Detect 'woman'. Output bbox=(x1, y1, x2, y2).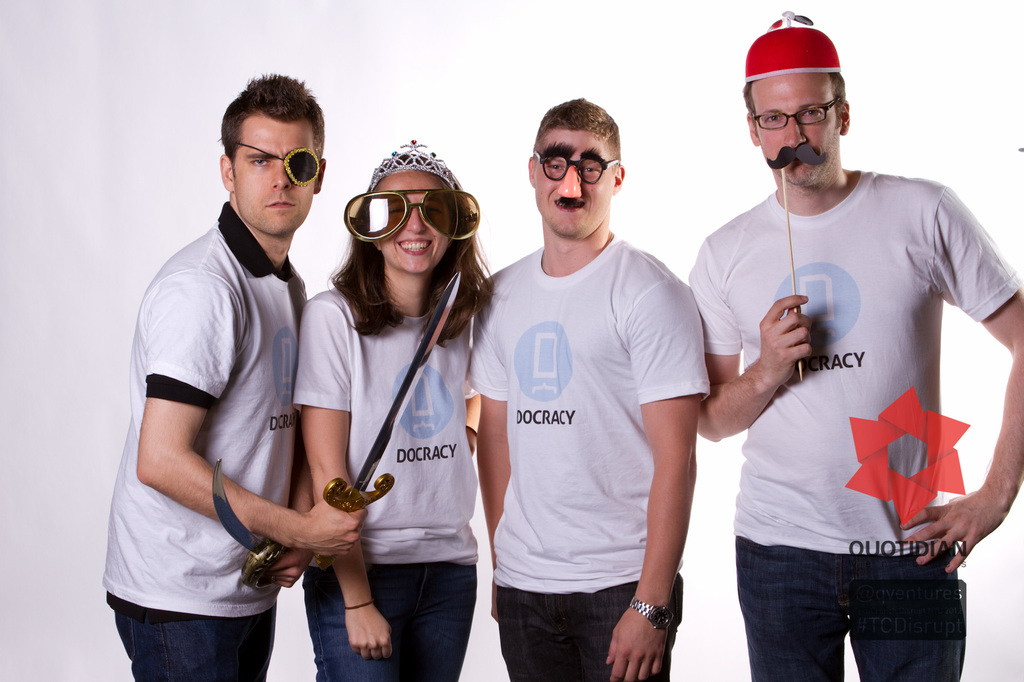
bbox=(282, 131, 506, 681).
